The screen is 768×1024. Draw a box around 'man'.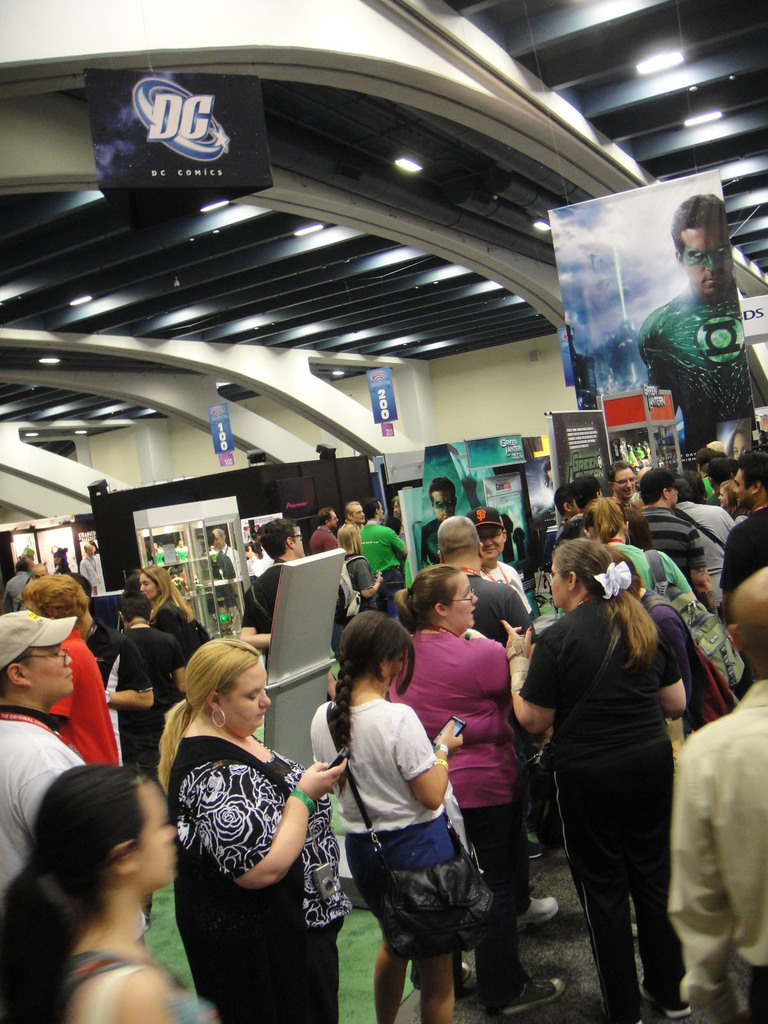
bbox=[337, 502, 368, 556].
